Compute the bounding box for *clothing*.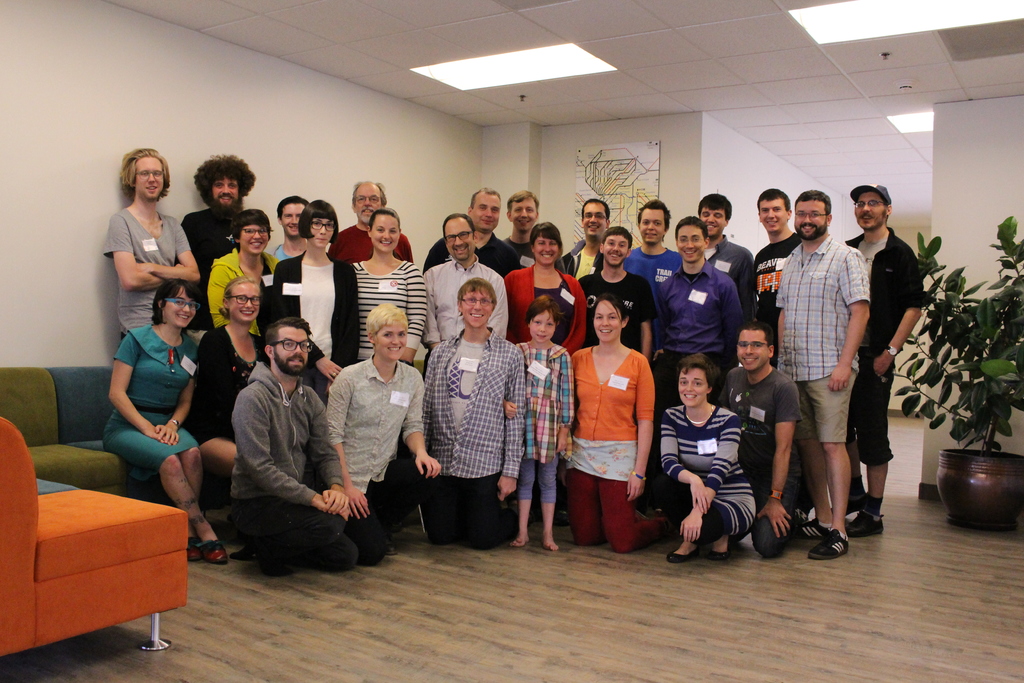
l=660, t=403, r=756, b=533.
